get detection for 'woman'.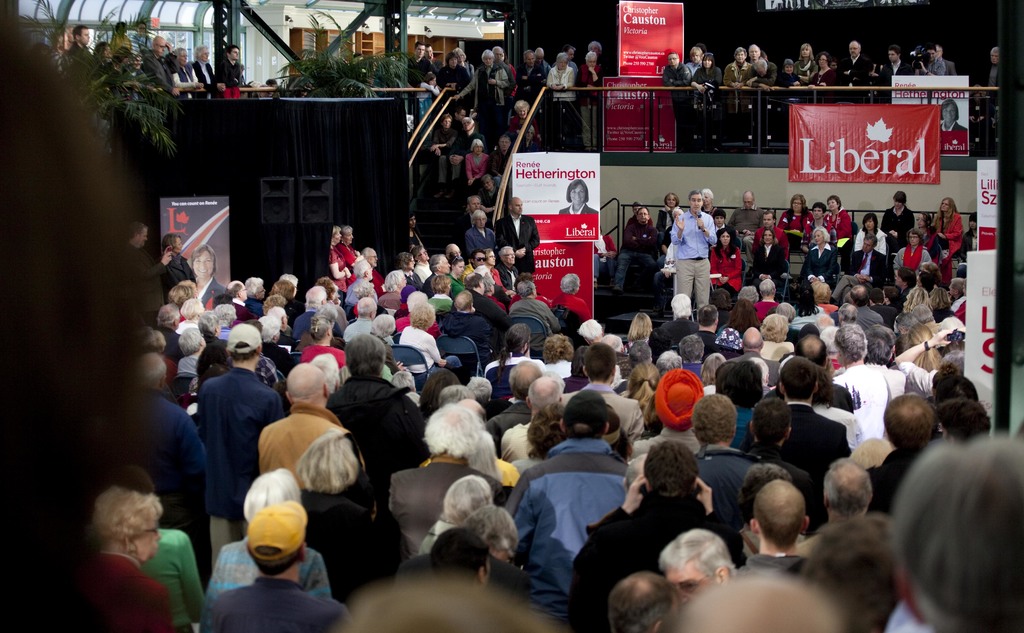
Detection: {"x1": 932, "y1": 198, "x2": 964, "y2": 256}.
